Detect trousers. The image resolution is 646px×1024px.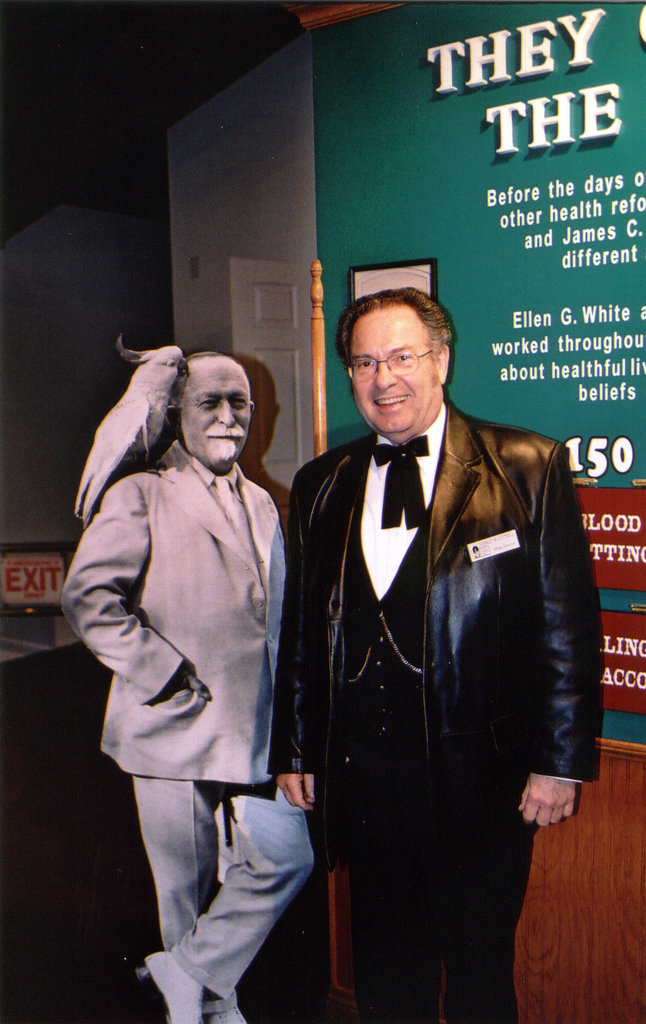
<region>312, 762, 536, 1023</region>.
